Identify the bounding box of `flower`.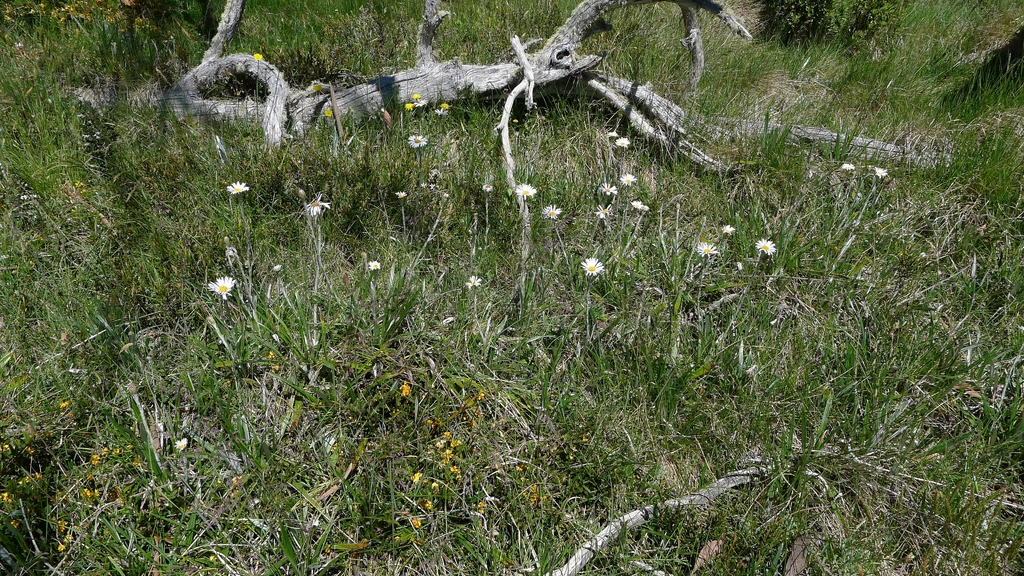
540:203:563:221.
